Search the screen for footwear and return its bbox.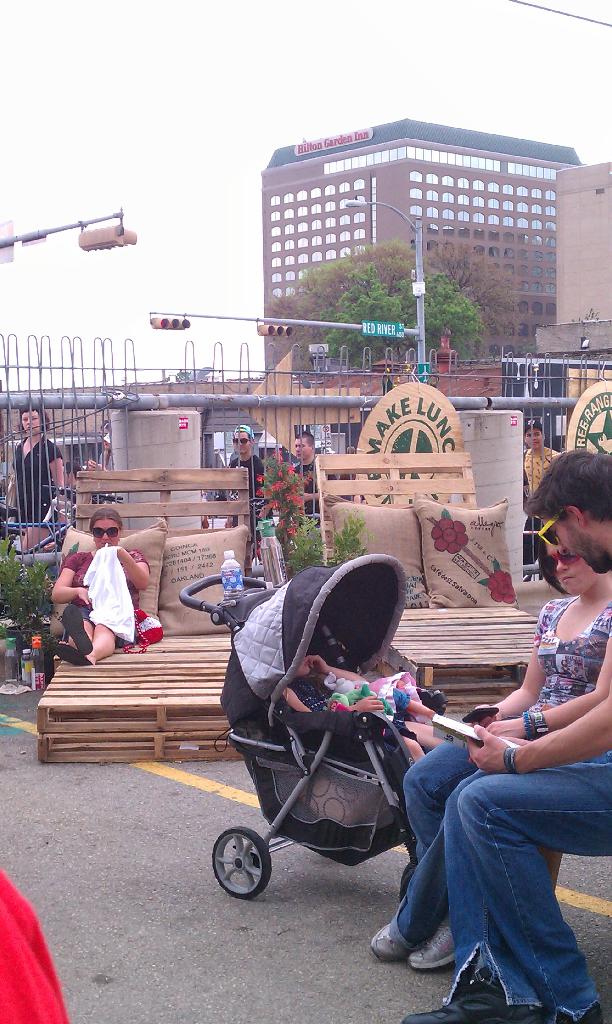
Found: 51 639 98 666.
